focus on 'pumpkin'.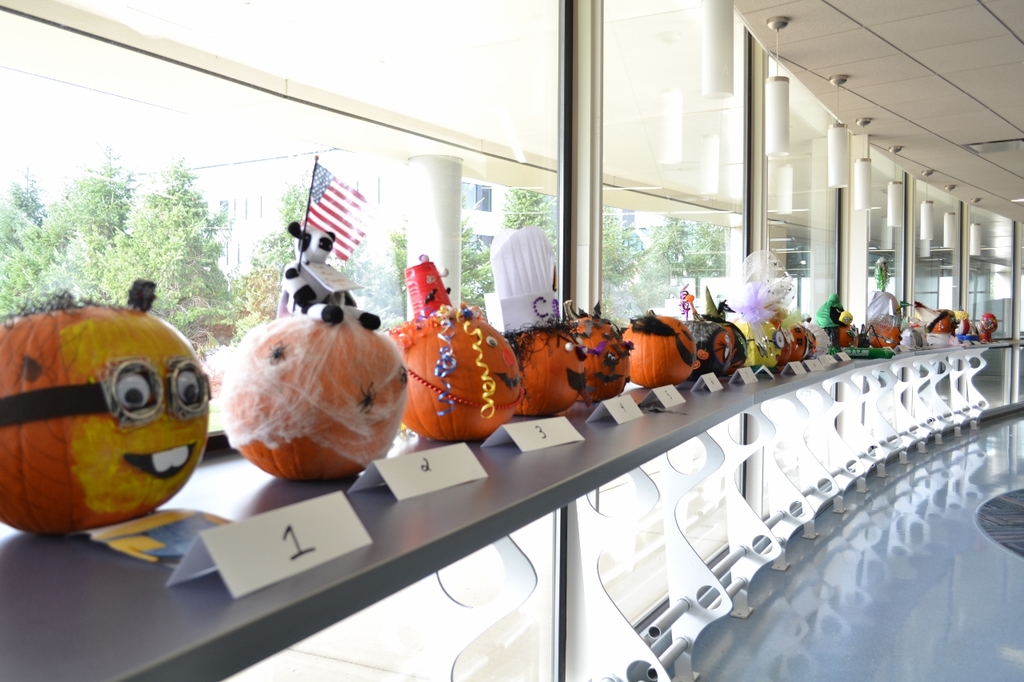
Focused at <region>925, 313, 958, 335</region>.
